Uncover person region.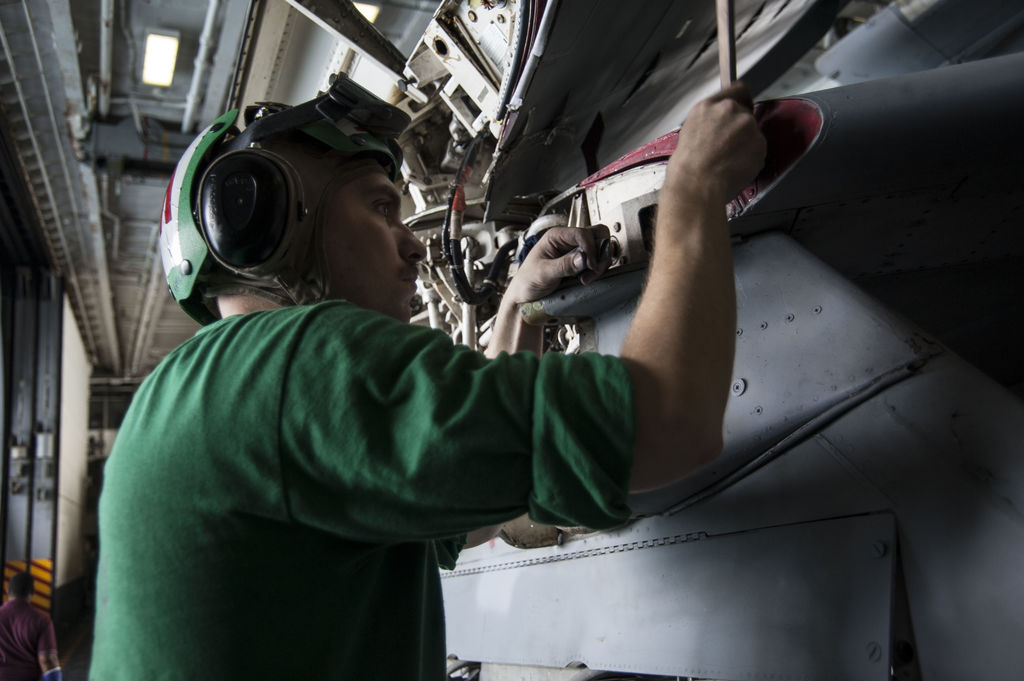
Uncovered: <bbox>113, 105, 762, 667</bbox>.
